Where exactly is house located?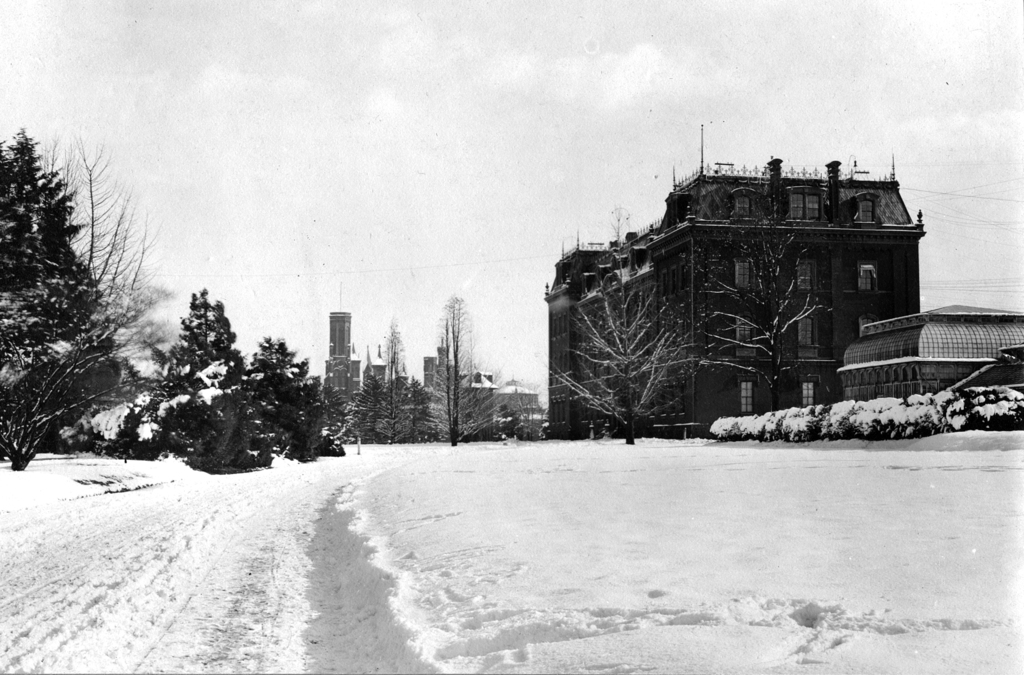
Its bounding box is box=[541, 124, 924, 441].
